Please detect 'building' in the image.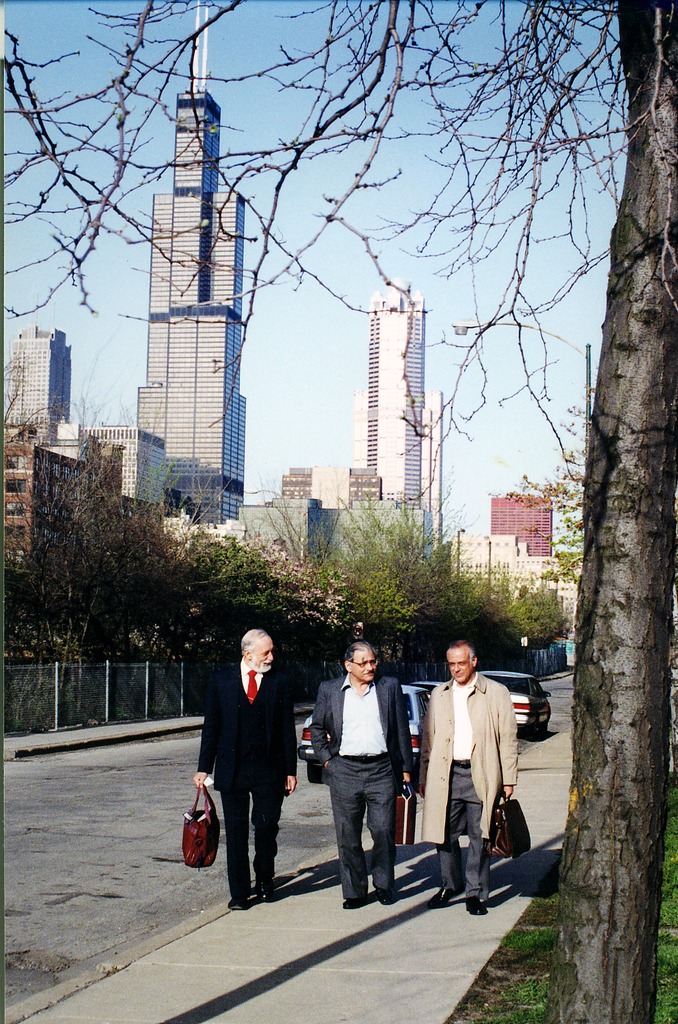
358, 283, 426, 503.
